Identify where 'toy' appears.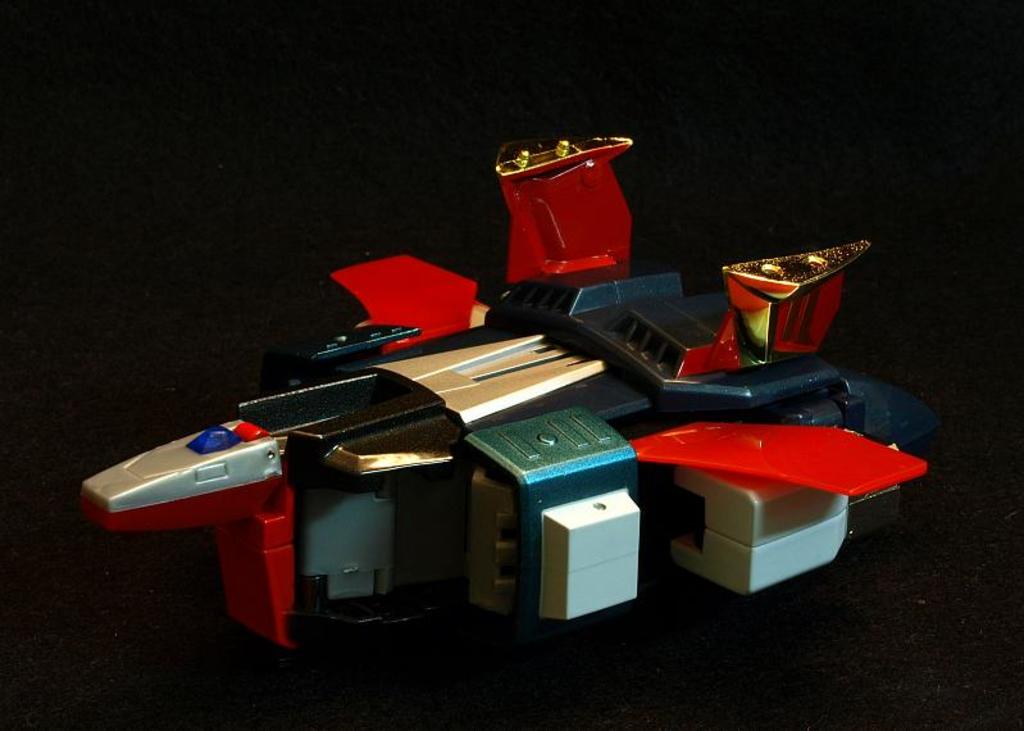
Appears at bbox=(90, 182, 923, 639).
